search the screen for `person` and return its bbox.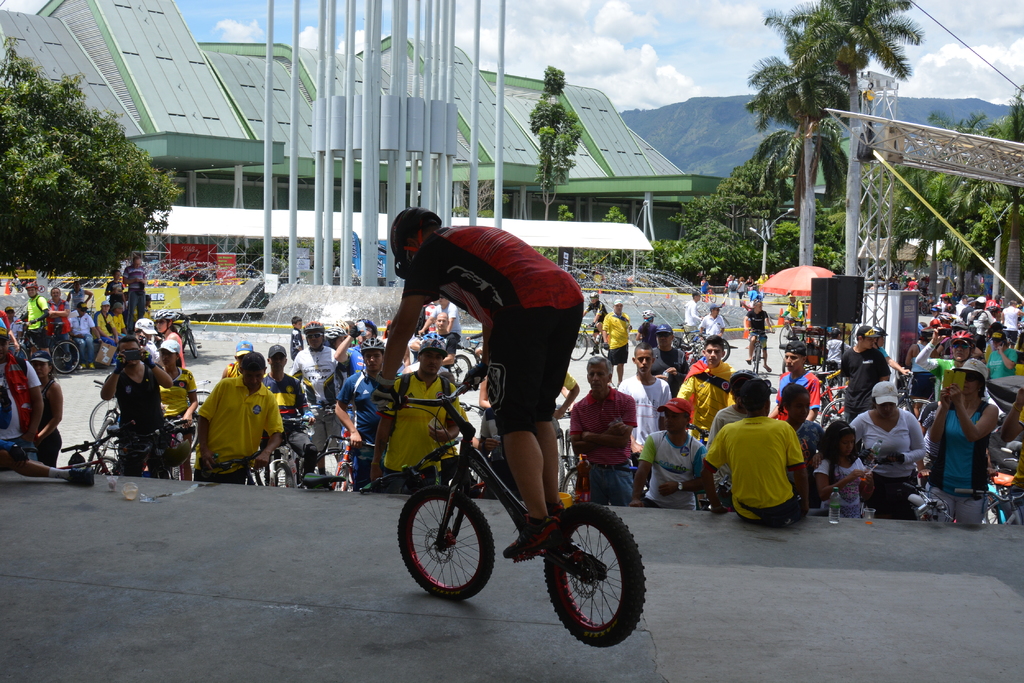
Found: crop(35, 347, 63, 467).
